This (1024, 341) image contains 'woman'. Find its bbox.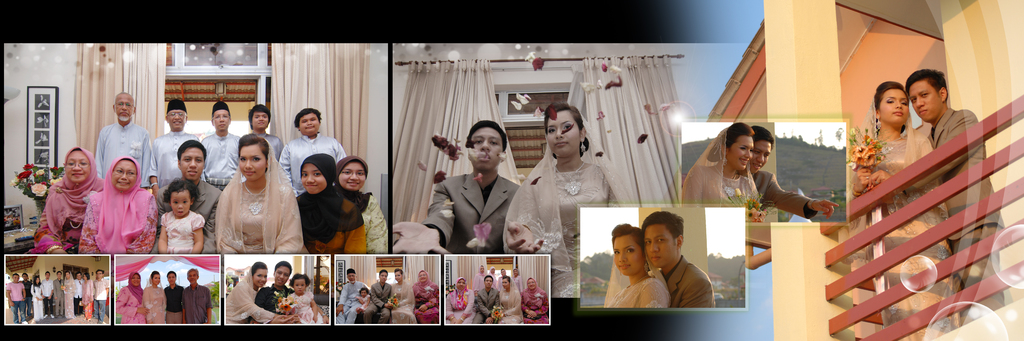
(left=63, top=269, right=77, bottom=319).
